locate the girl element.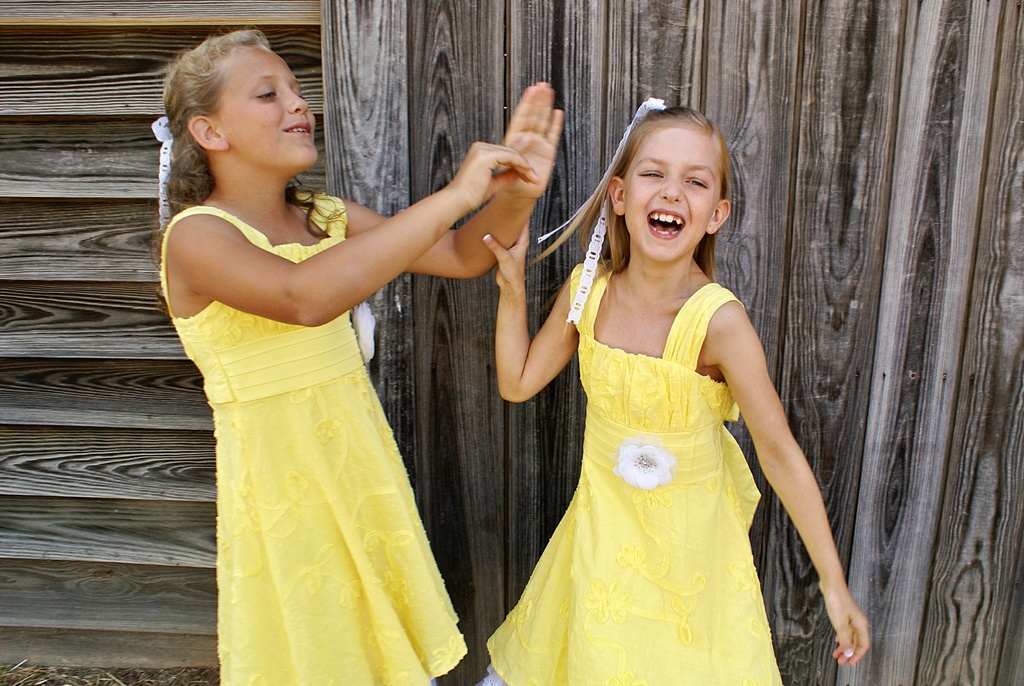
Element bbox: Rect(149, 28, 564, 685).
